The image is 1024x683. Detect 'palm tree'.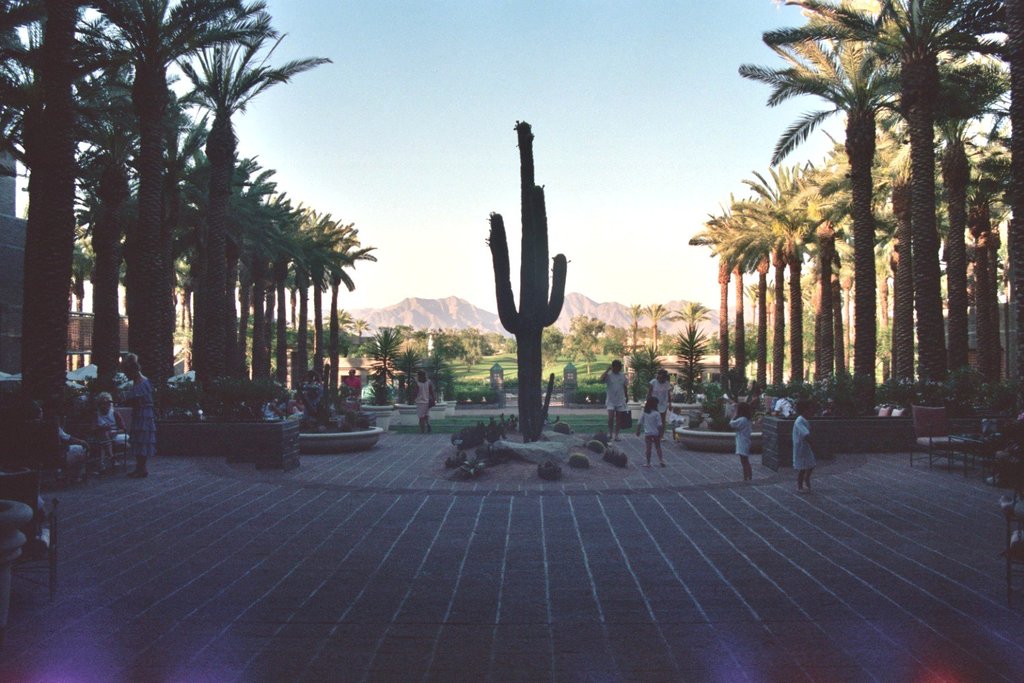
Detection: {"x1": 279, "y1": 226, "x2": 345, "y2": 455}.
